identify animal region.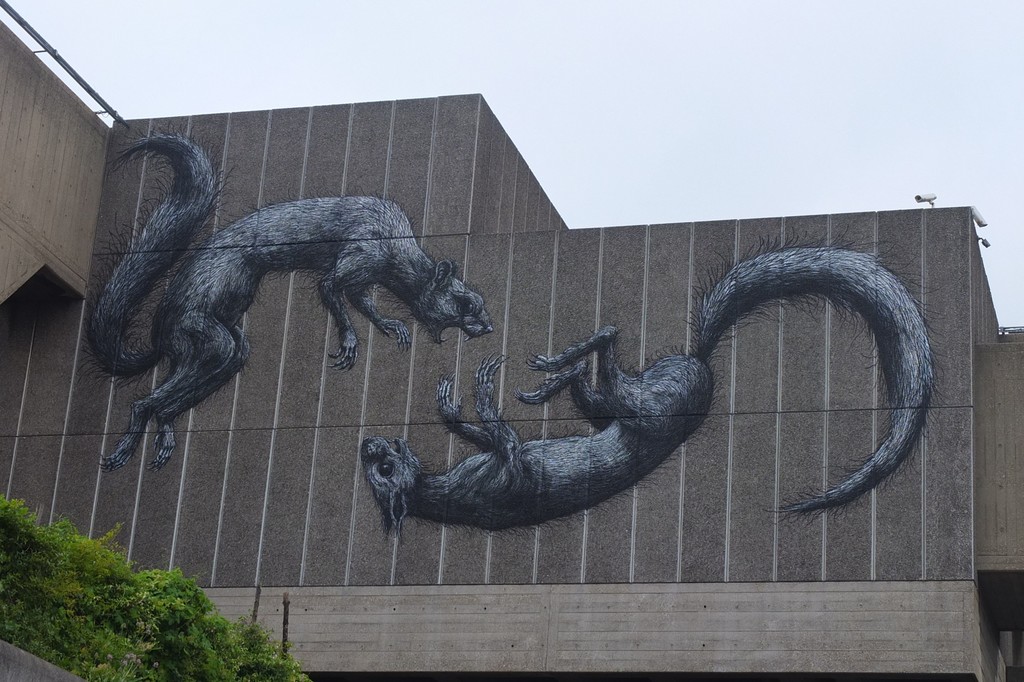
Region: l=102, t=127, r=494, b=466.
